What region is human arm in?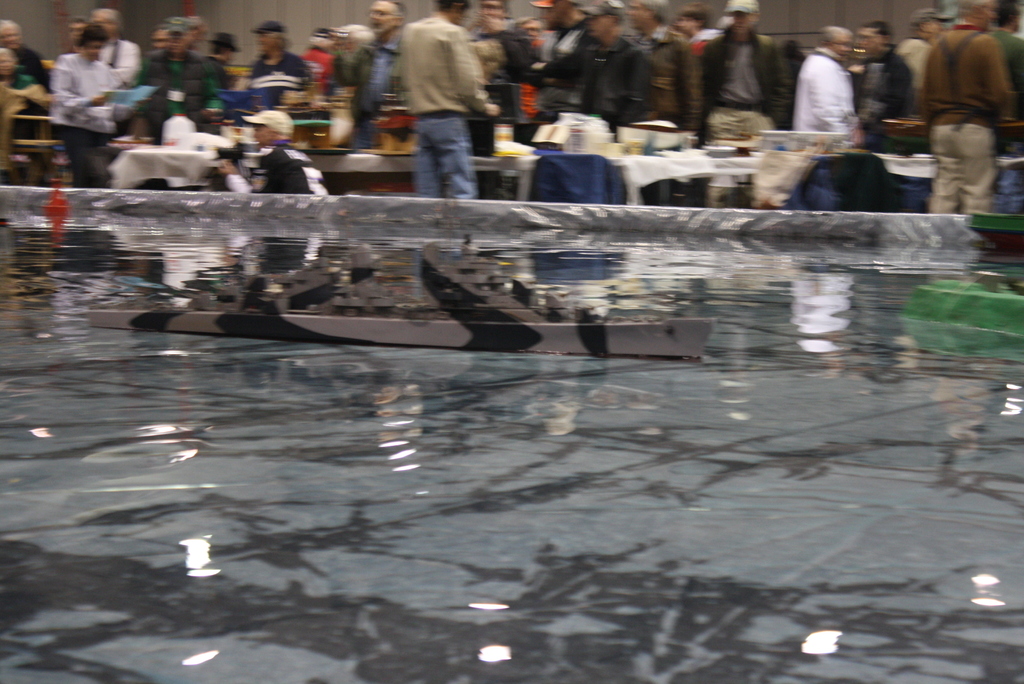
201, 61, 231, 122.
